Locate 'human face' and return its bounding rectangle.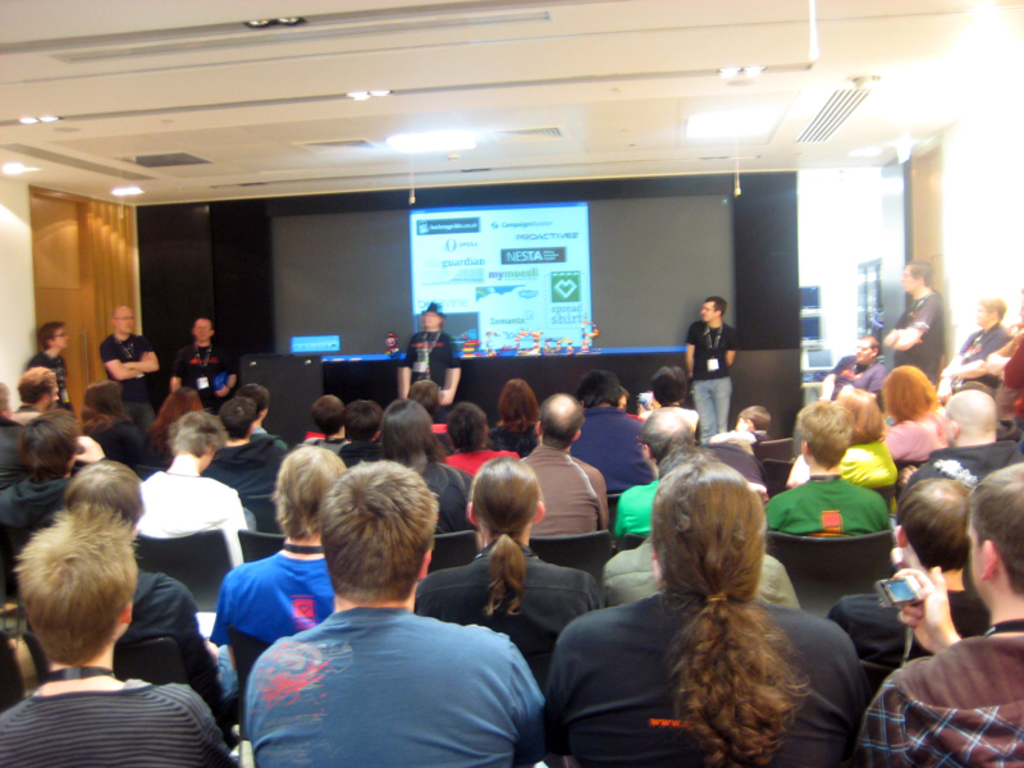
[x1=424, y1=310, x2=436, y2=326].
